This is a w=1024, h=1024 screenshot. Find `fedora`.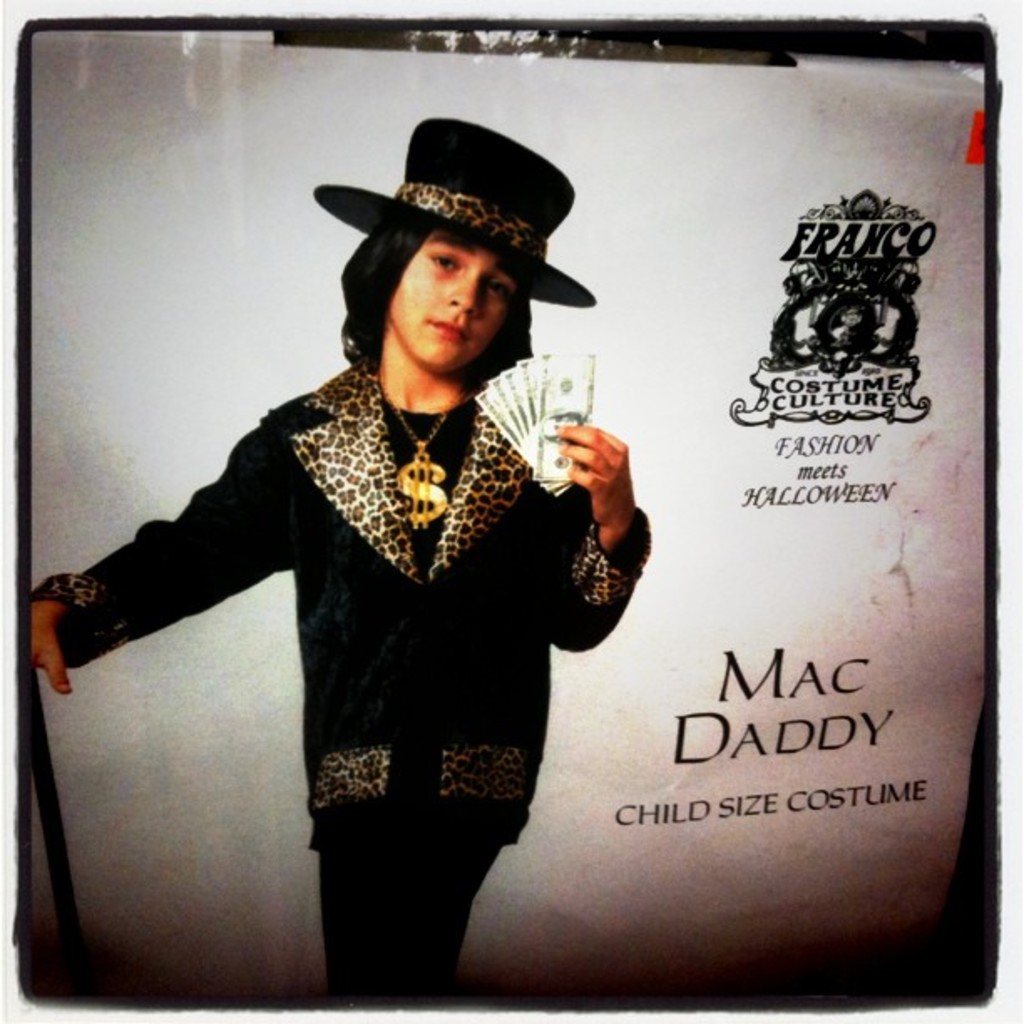
Bounding box: BBox(313, 112, 606, 316).
